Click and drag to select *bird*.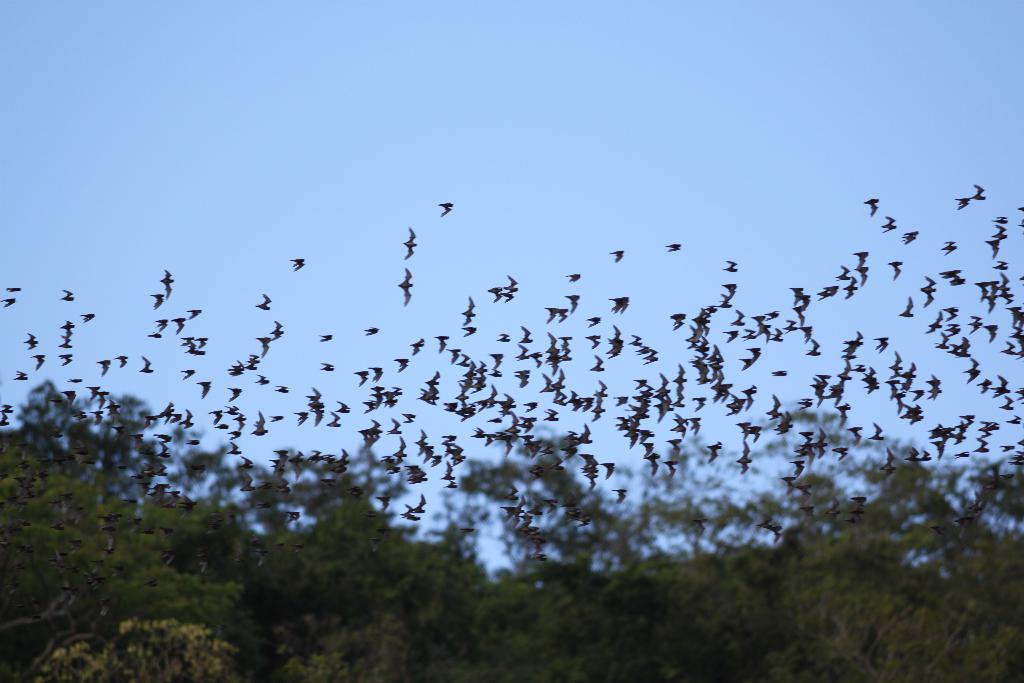
Selection: x1=21 y1=332 x2=38 y2=350.
